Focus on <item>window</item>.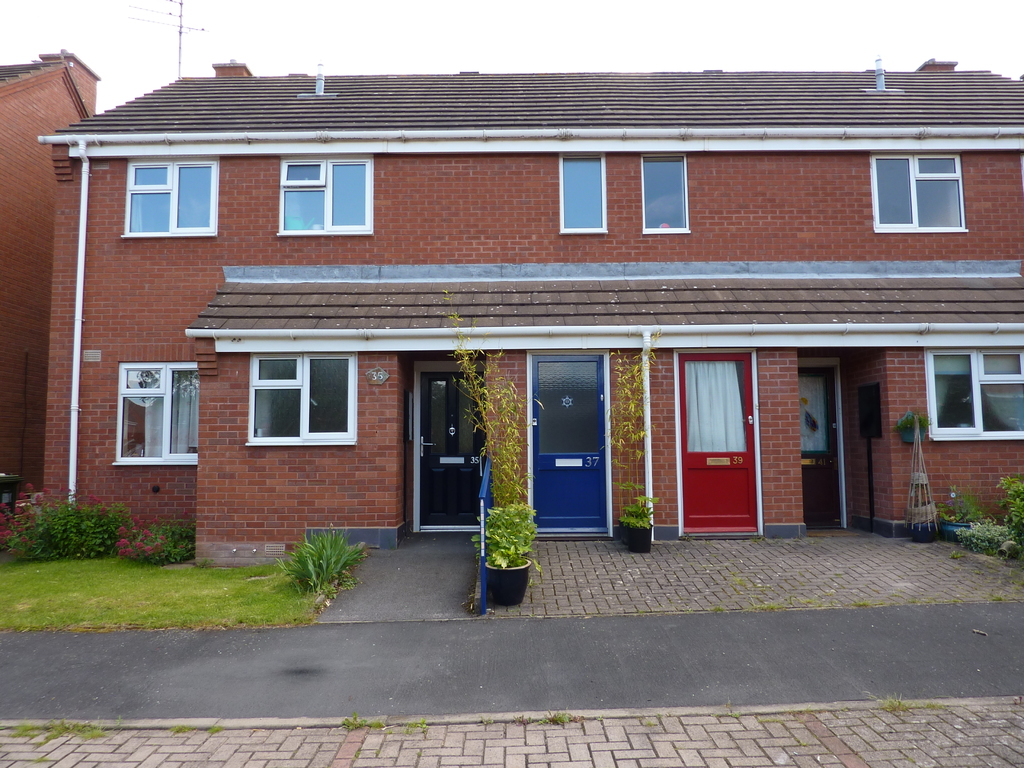
Focused at Rect(128, 150, 219, 241).
